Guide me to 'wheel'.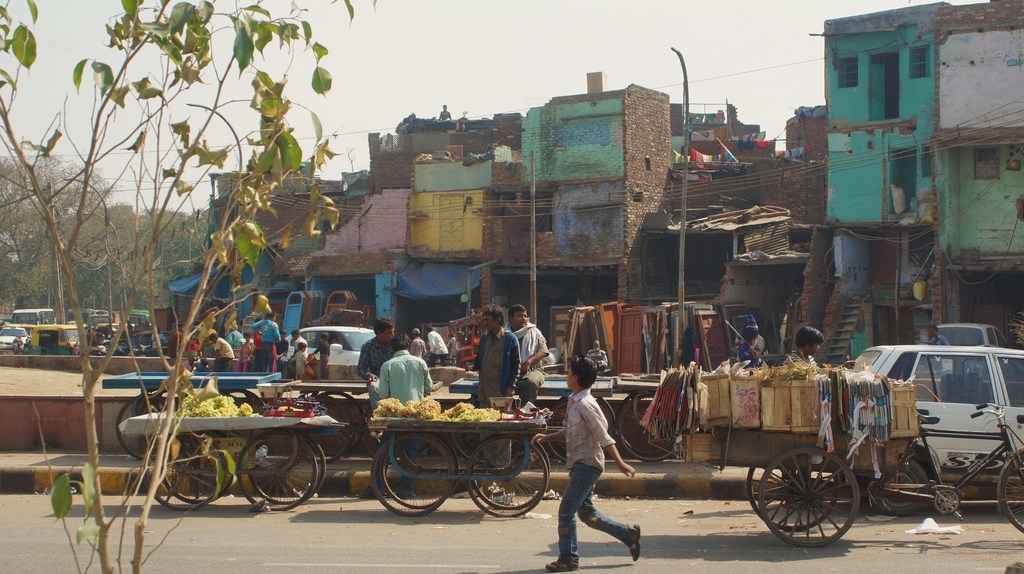
Guidance: (863,450,931,519).
